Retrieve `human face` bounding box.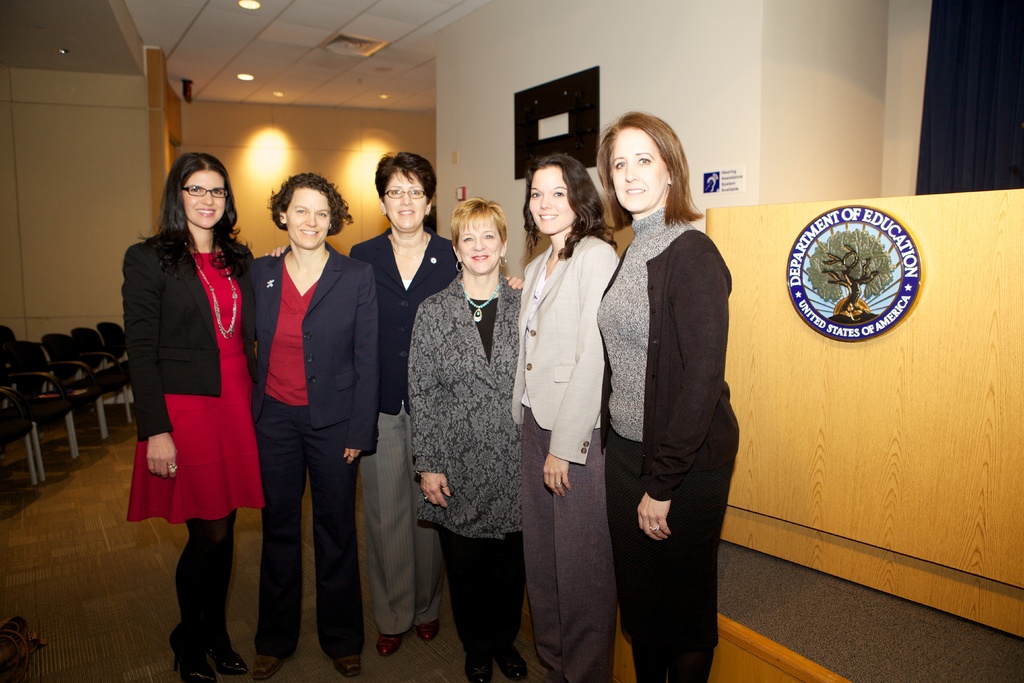
Bounding box: 530 168 575 229.
